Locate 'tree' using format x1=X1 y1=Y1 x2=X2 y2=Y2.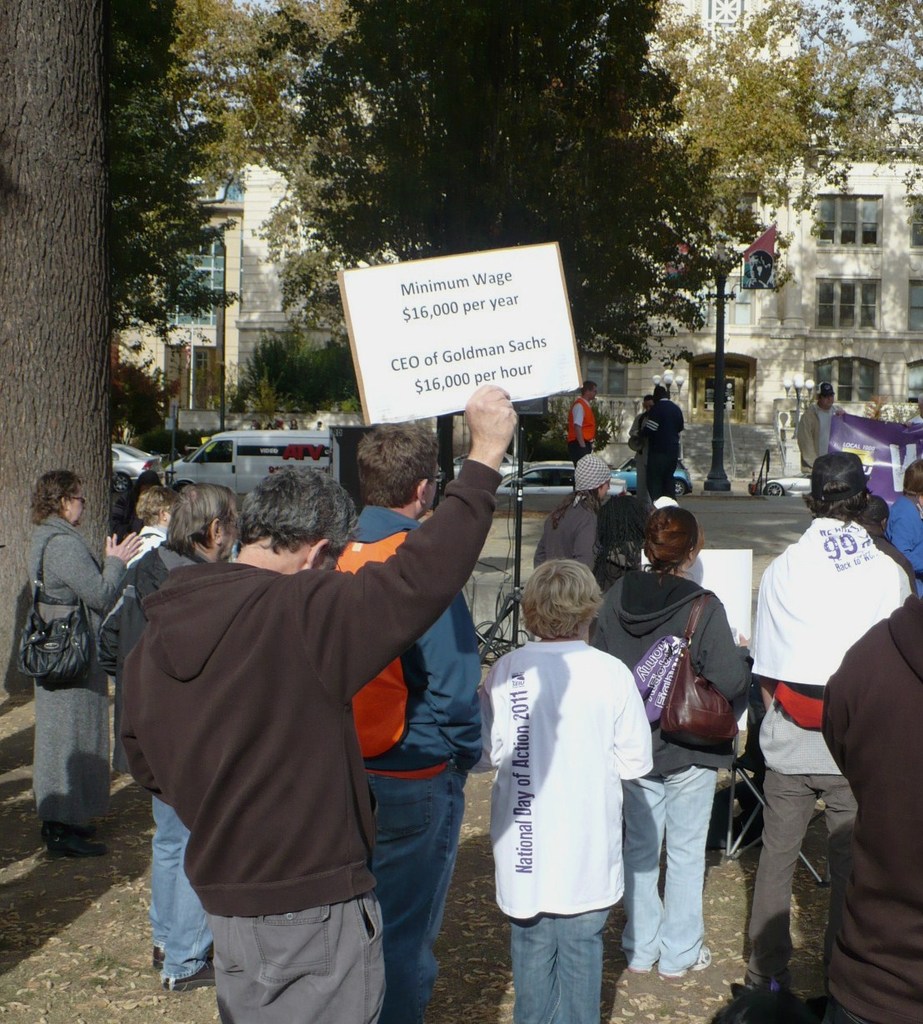
x1=0 y1=0 x2=117 y2=712.
